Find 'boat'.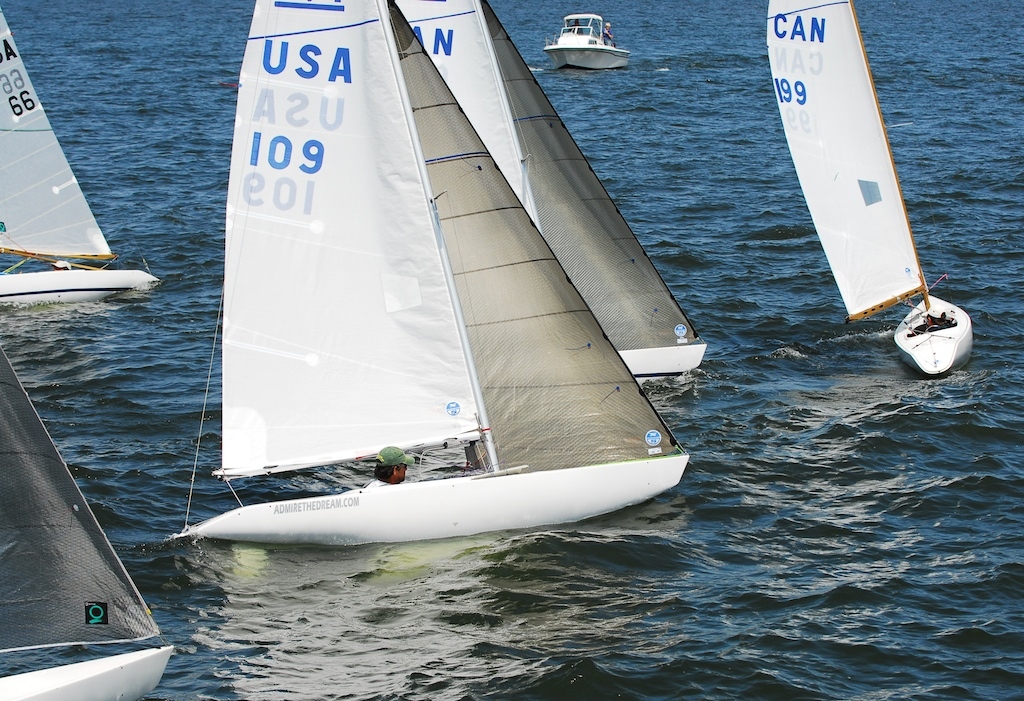
x1=542, y1=10, x2=631, y2=67.
